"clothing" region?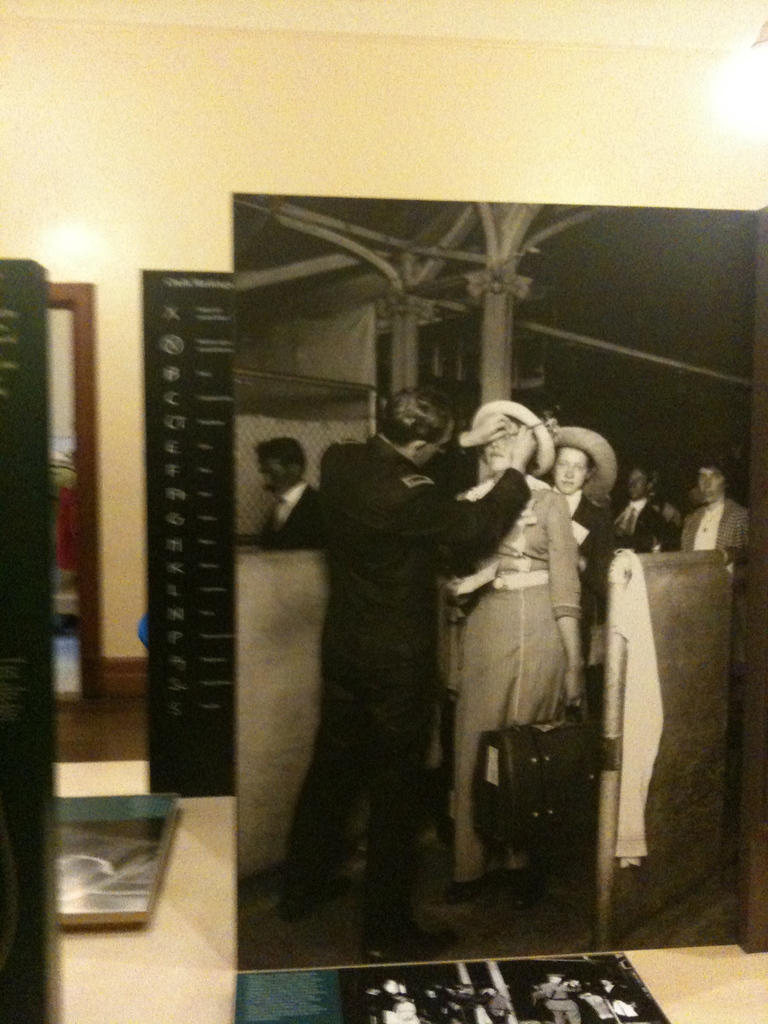
(452, 465, 582, 732)
